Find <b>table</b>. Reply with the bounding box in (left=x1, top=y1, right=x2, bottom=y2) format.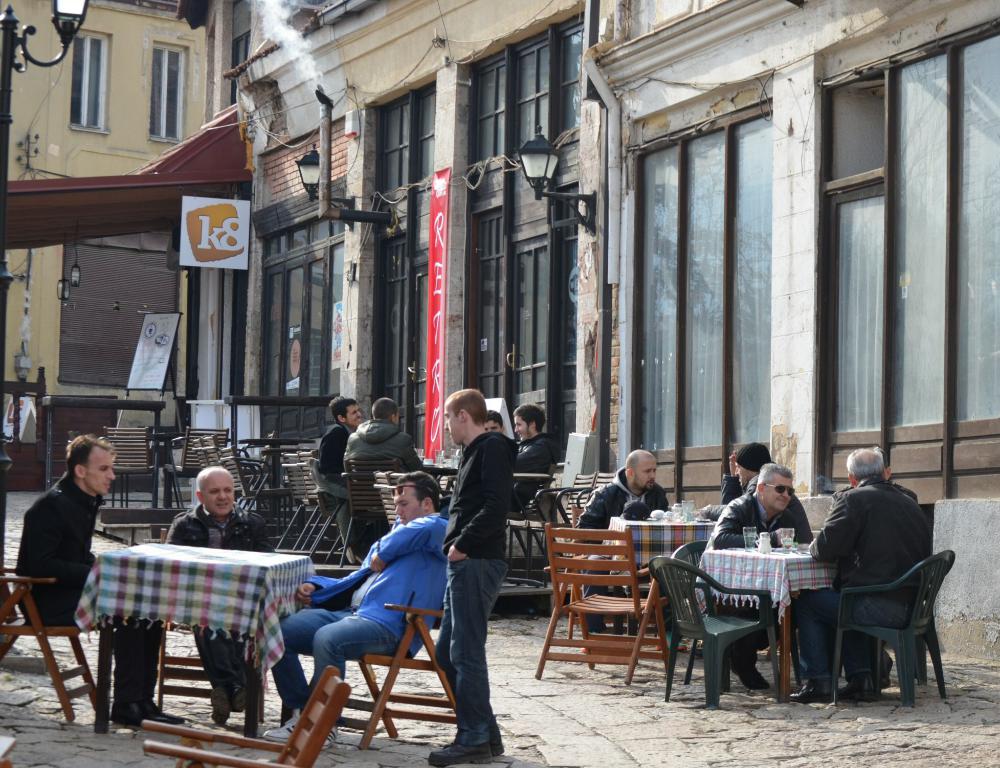
(left=73, top=552, right=321, bottom=714).
